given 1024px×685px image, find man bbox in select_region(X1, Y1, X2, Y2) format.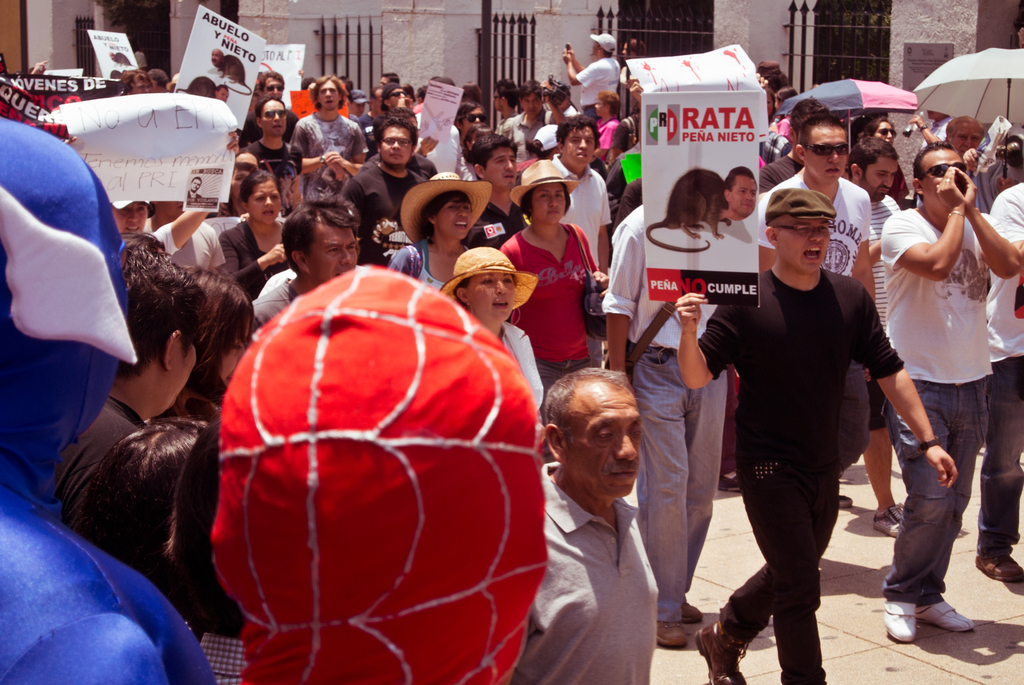
select_region(721, 168, 757, 216).
